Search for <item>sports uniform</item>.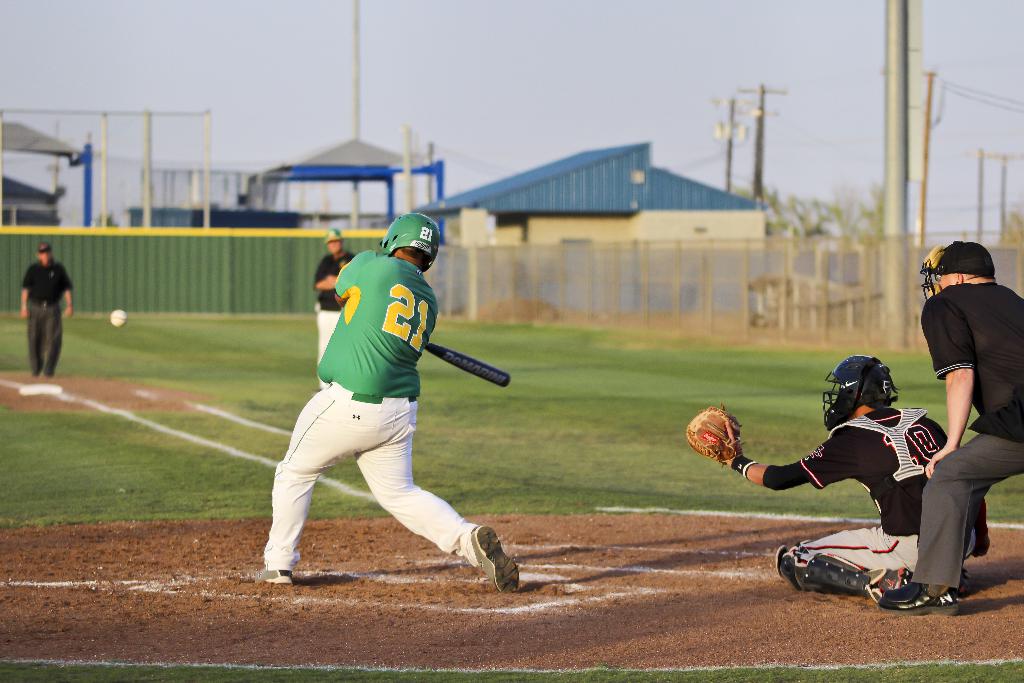
Found at {"x1": 924, "y1": 273, "x2": 1023, "y2": 602}.
